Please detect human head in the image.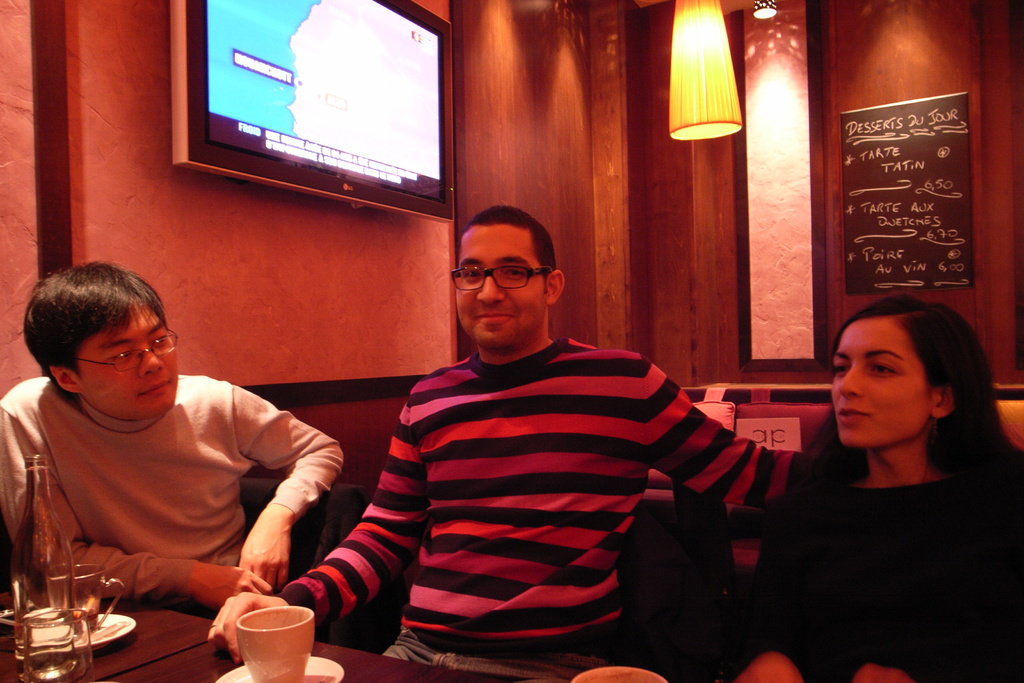
select_region(20, 263, 178, 421).
